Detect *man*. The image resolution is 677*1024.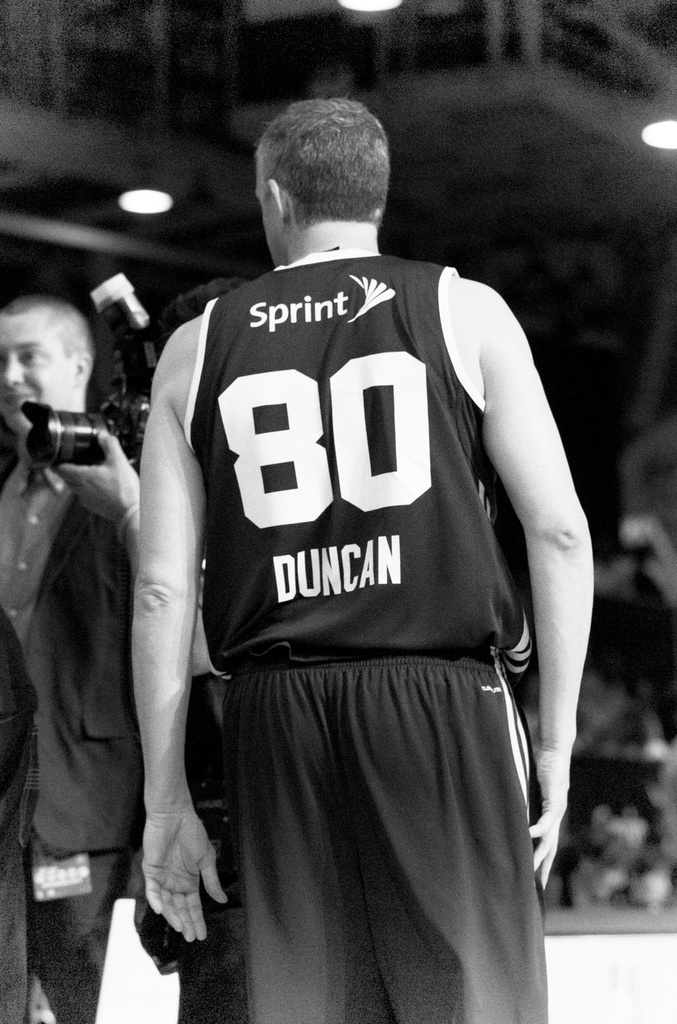
{"x1": 103, "y1": 75, "x2": 600, "y2": 981}.
